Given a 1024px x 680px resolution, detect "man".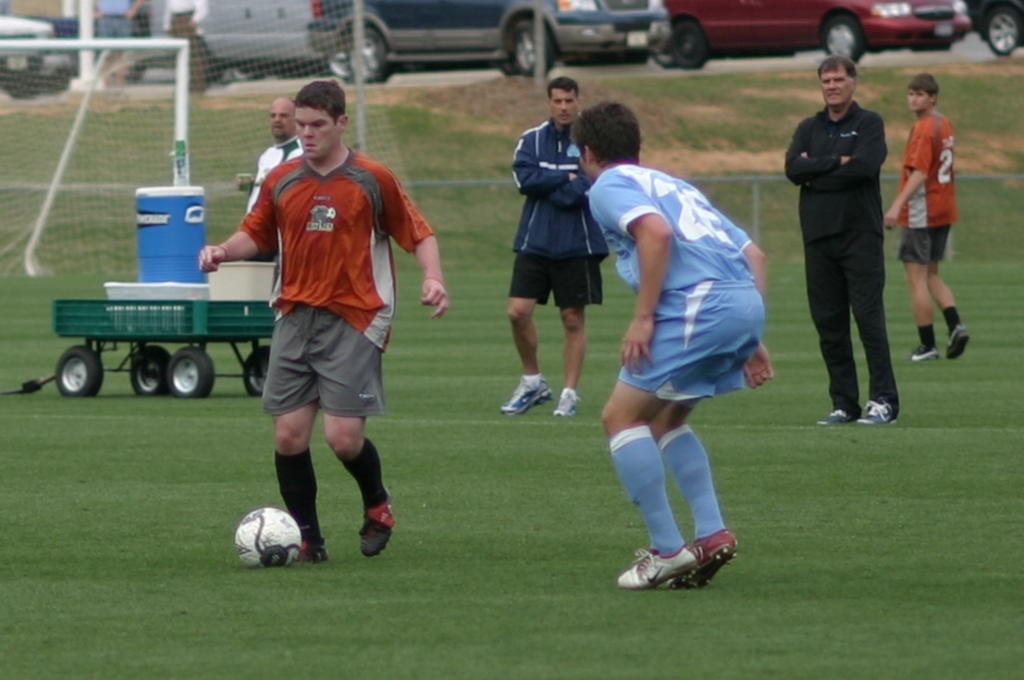
left=189, top=75, right=448, bottom=556.
